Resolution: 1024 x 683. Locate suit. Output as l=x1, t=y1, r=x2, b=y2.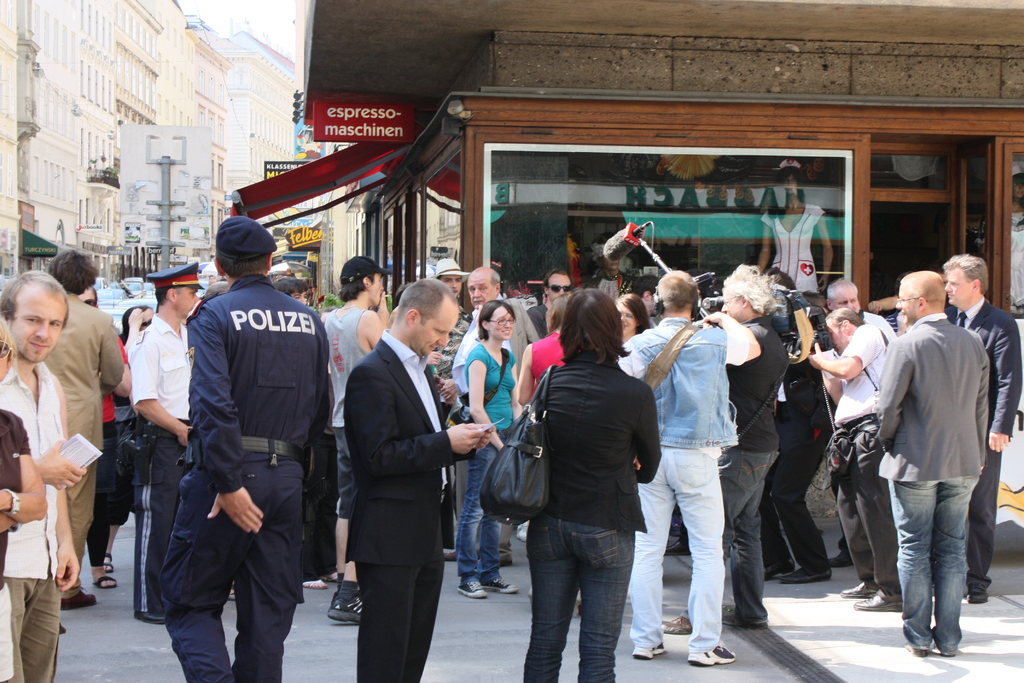
l=317, t=345, r=453, b=667.
